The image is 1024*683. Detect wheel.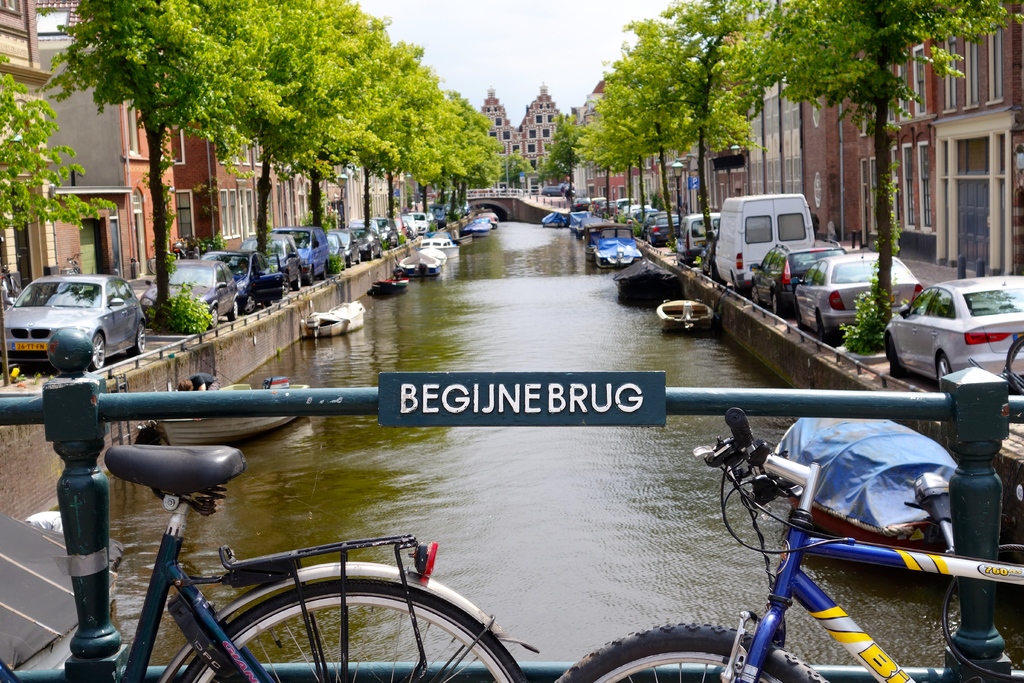
Detection: (x1=380, y1=247, x2=383, y2=259).
